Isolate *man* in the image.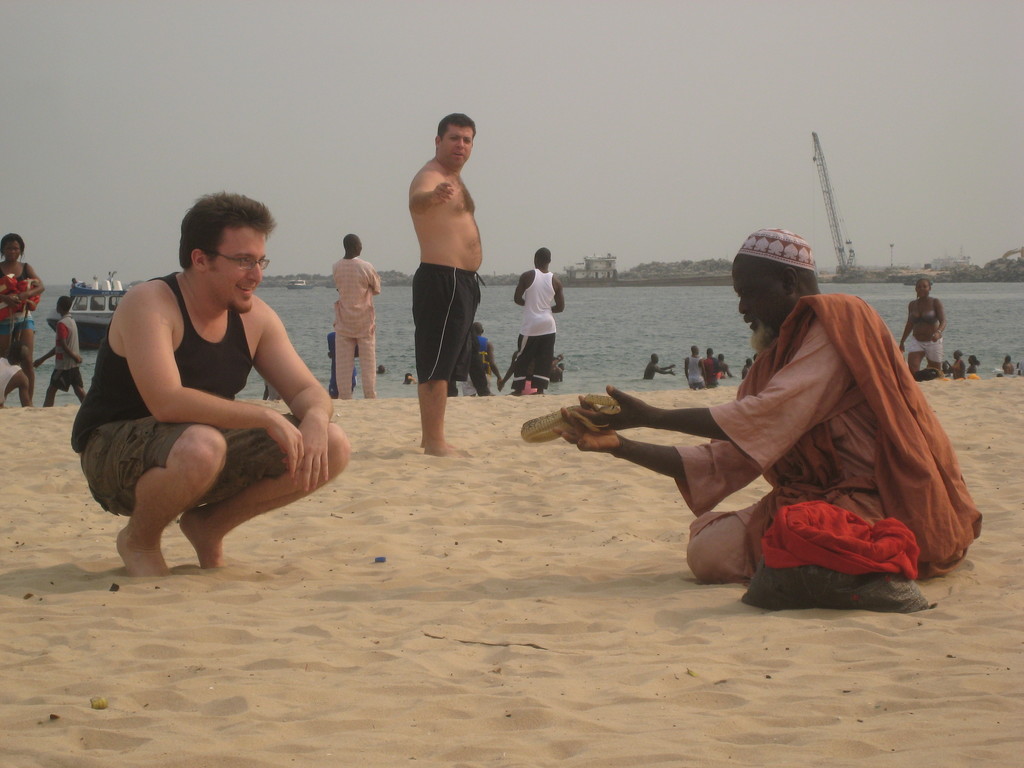
Isolated region: BBox(577, 228, 959, 622).
